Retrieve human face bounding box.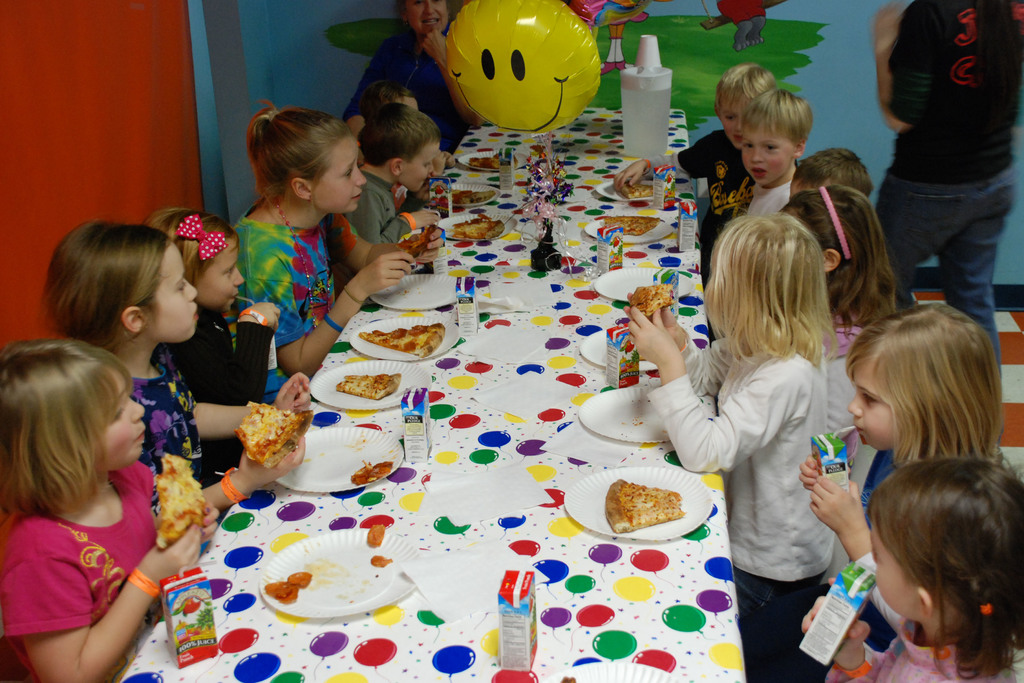
Bounding box: (742,120,799,187).
